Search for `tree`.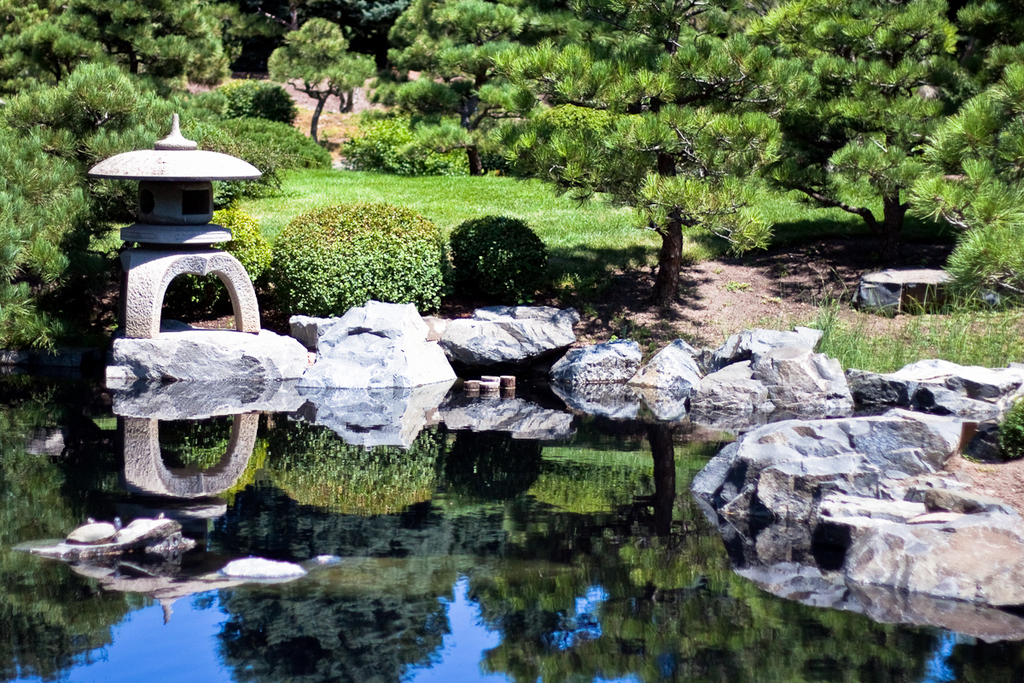
Found at detection(55, 0, 278, 102).
